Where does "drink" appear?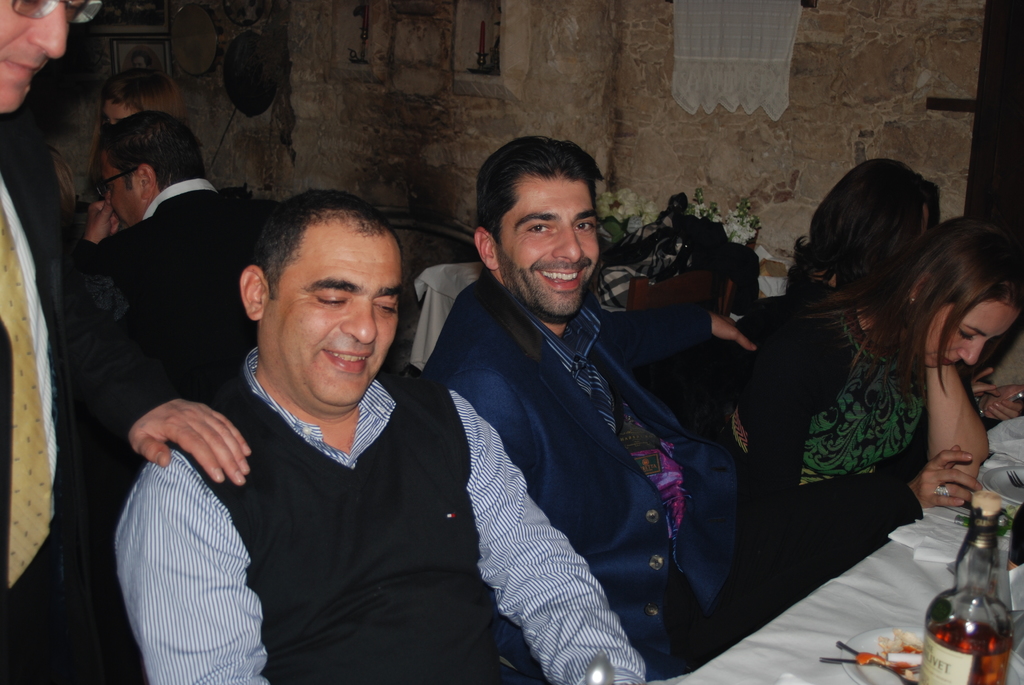
Appears at <box>892,501,1009,678</box>.
